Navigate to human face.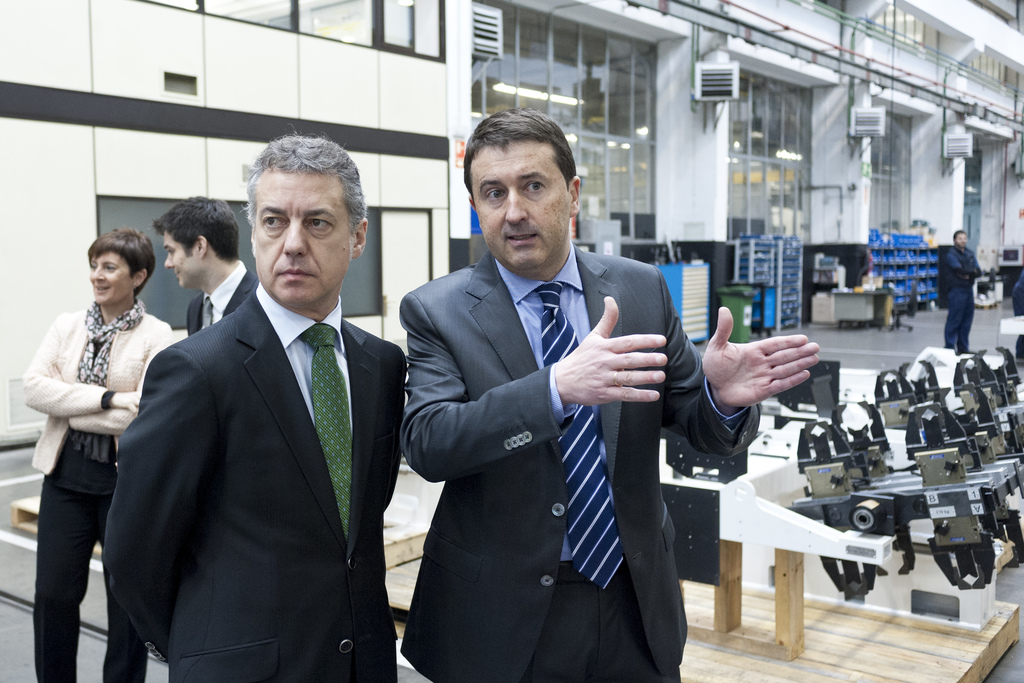
Navigation target: 87/248/132/311.
